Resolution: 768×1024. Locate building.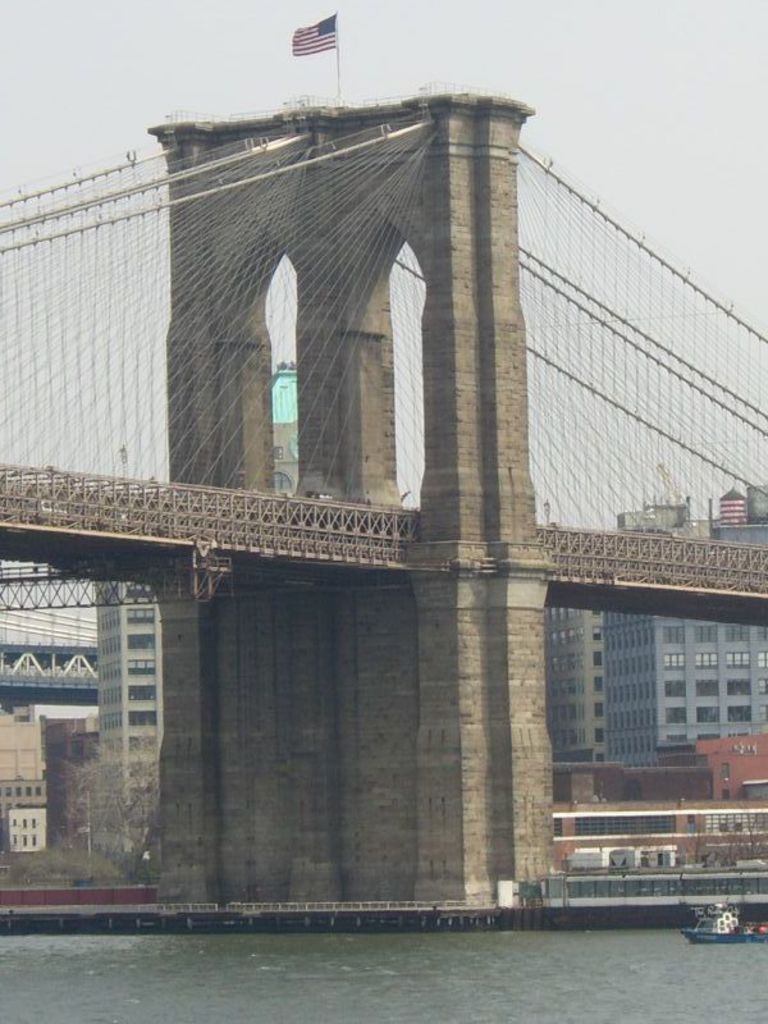
<box>544,602,607,755</box>.
